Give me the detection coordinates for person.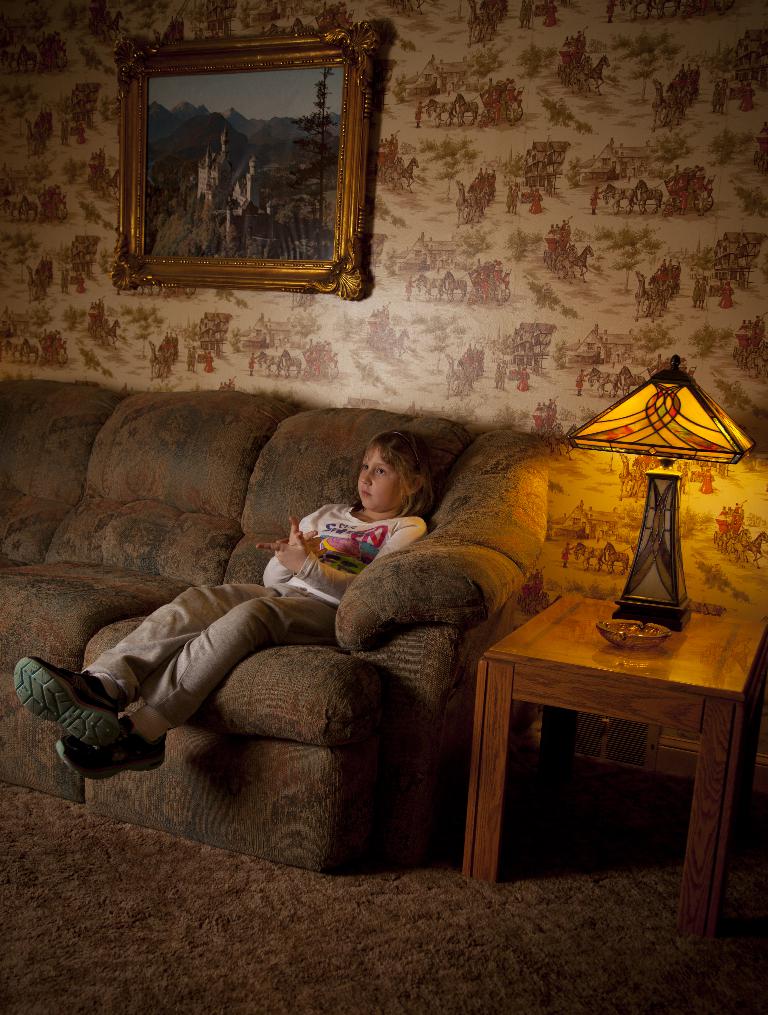
{"x1": 4, "y1": 421, "x2": 449, "y2": 804}.
